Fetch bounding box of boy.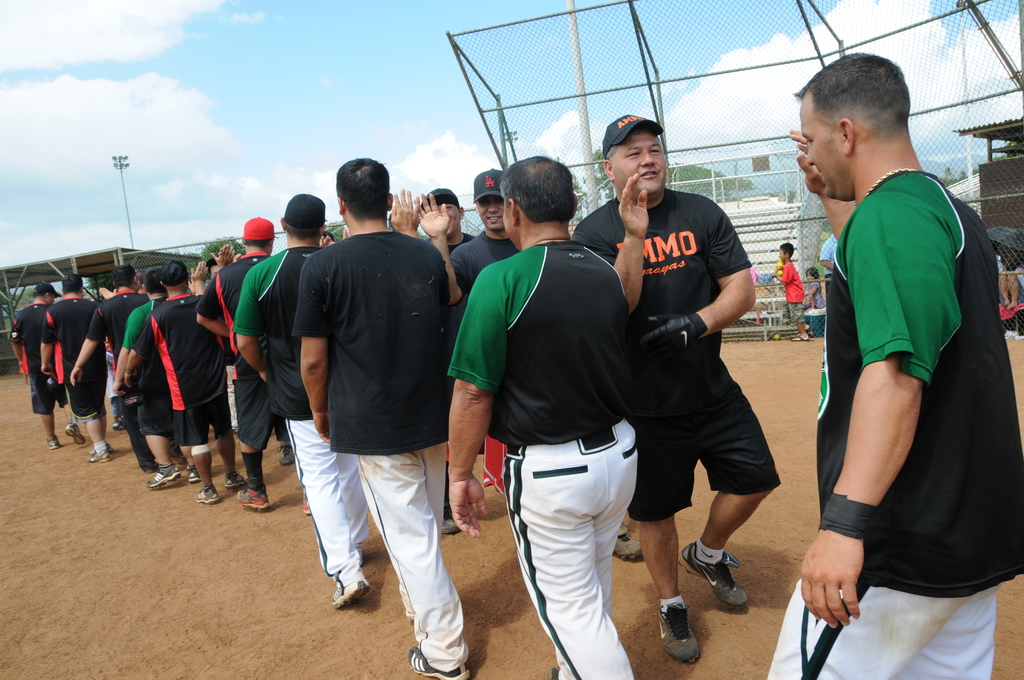
Bbox: [left=775, top=243, right=811, bottom=341].
